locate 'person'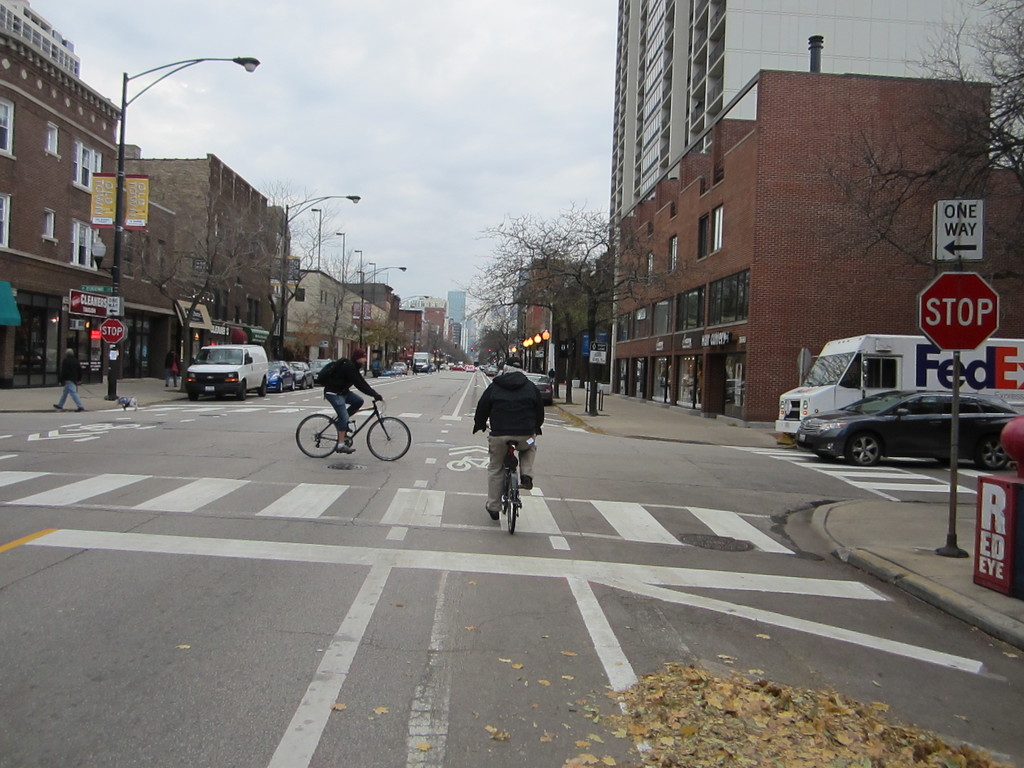
l=475, t=356, r=545, b=518
